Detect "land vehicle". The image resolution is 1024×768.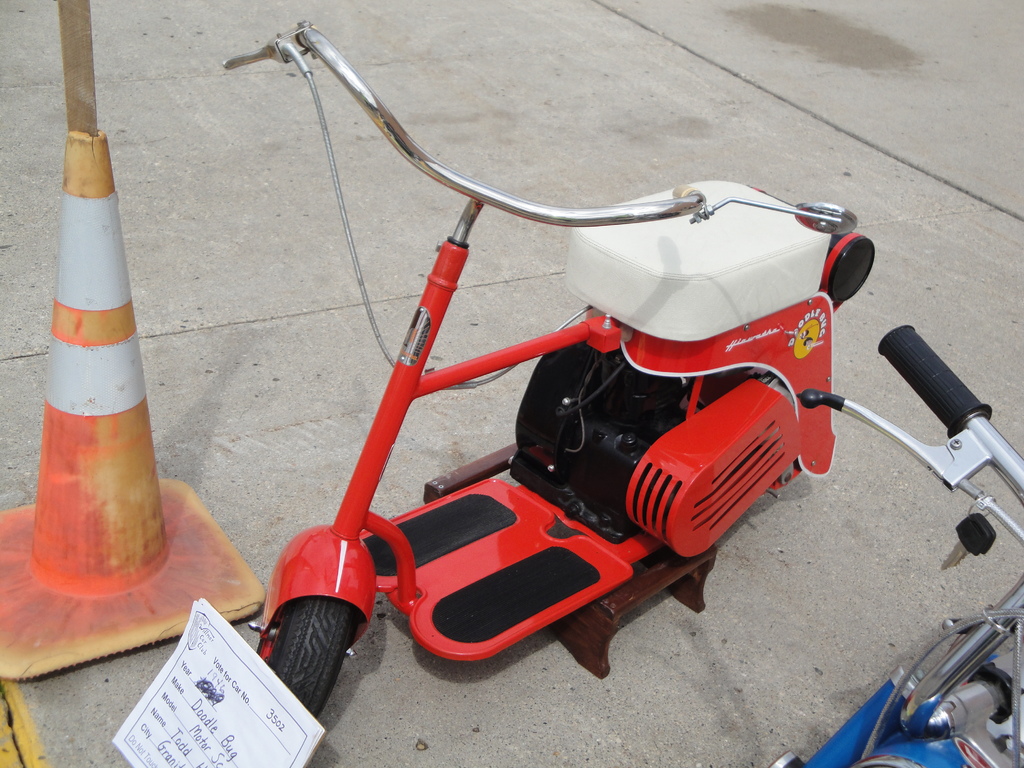
region(227, 84, 900, 717).
